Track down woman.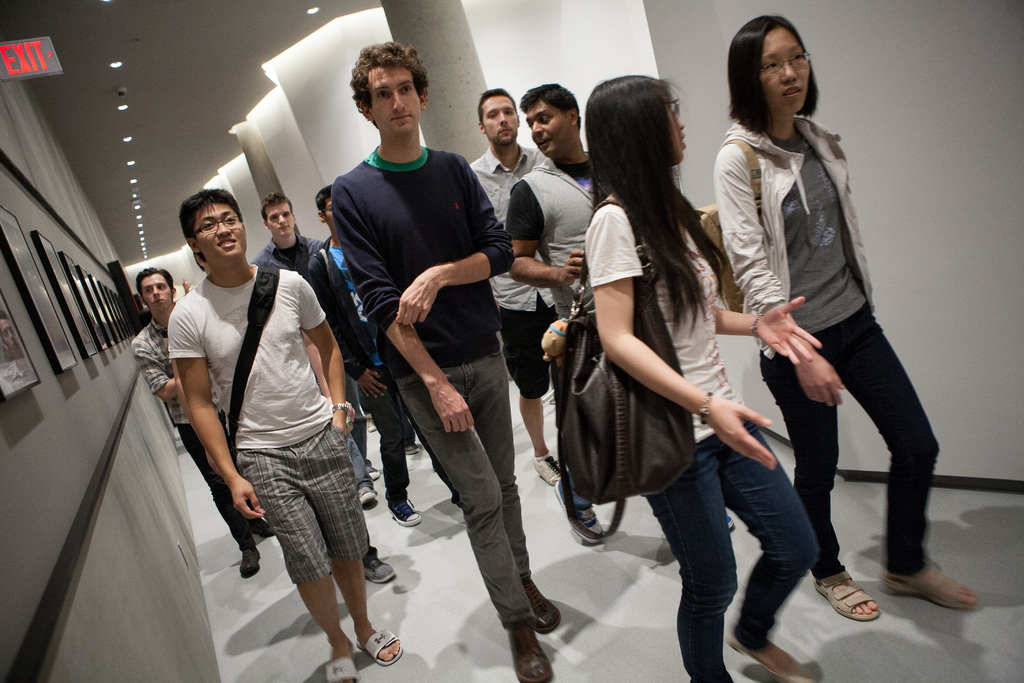
Tracked to locate(707, 22, 934, 640).
